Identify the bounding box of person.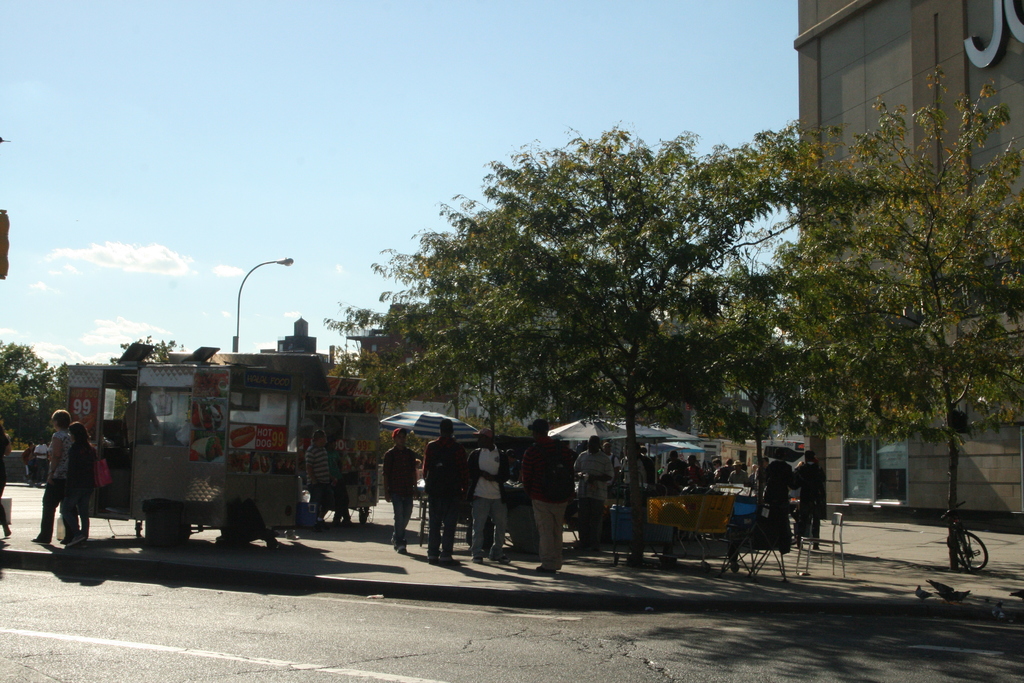
302, 427, 331, 525.
